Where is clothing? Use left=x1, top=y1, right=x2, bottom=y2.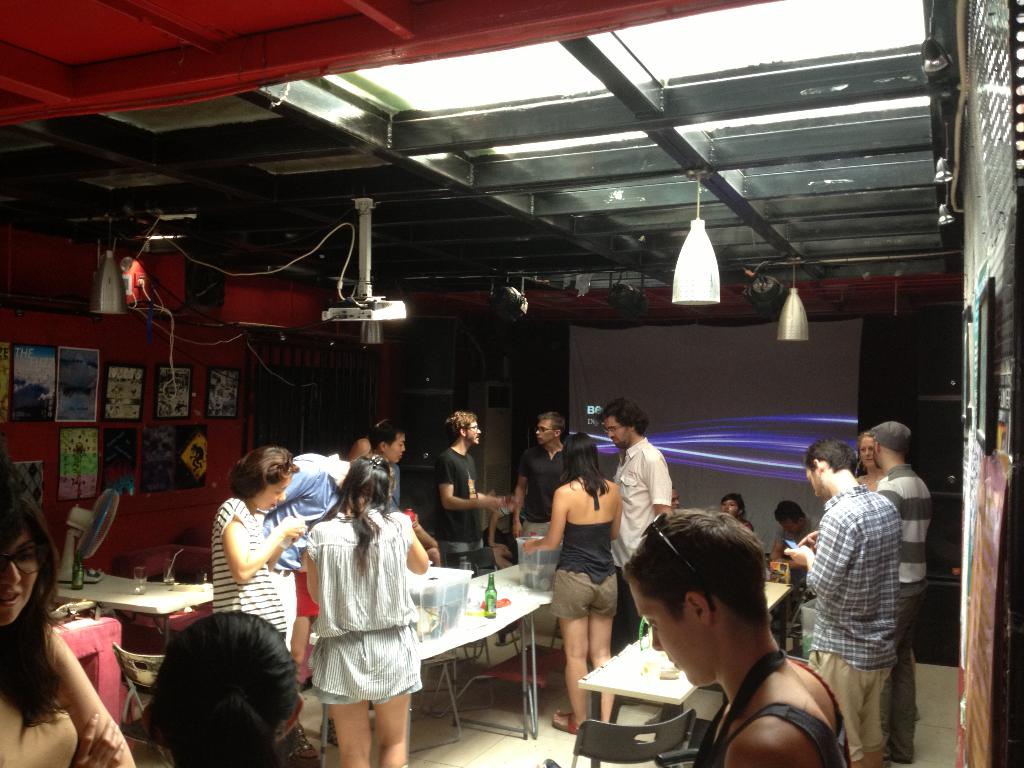
left=298, top=508, right=420, bottom=732.
